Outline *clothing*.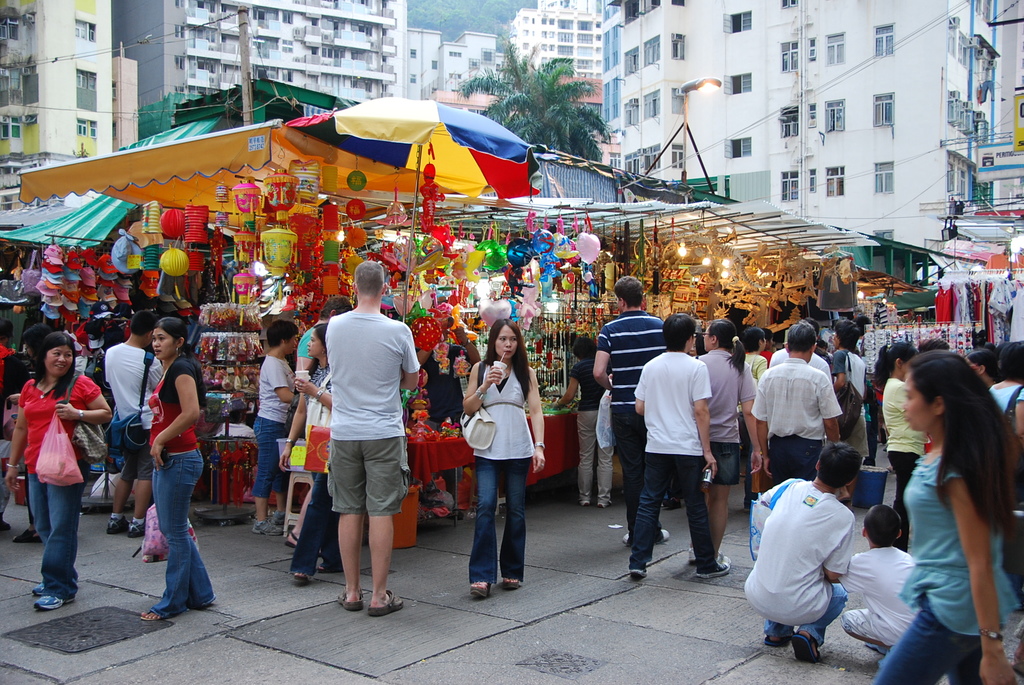
Outline: select_region(253, 343, 302, 510).
